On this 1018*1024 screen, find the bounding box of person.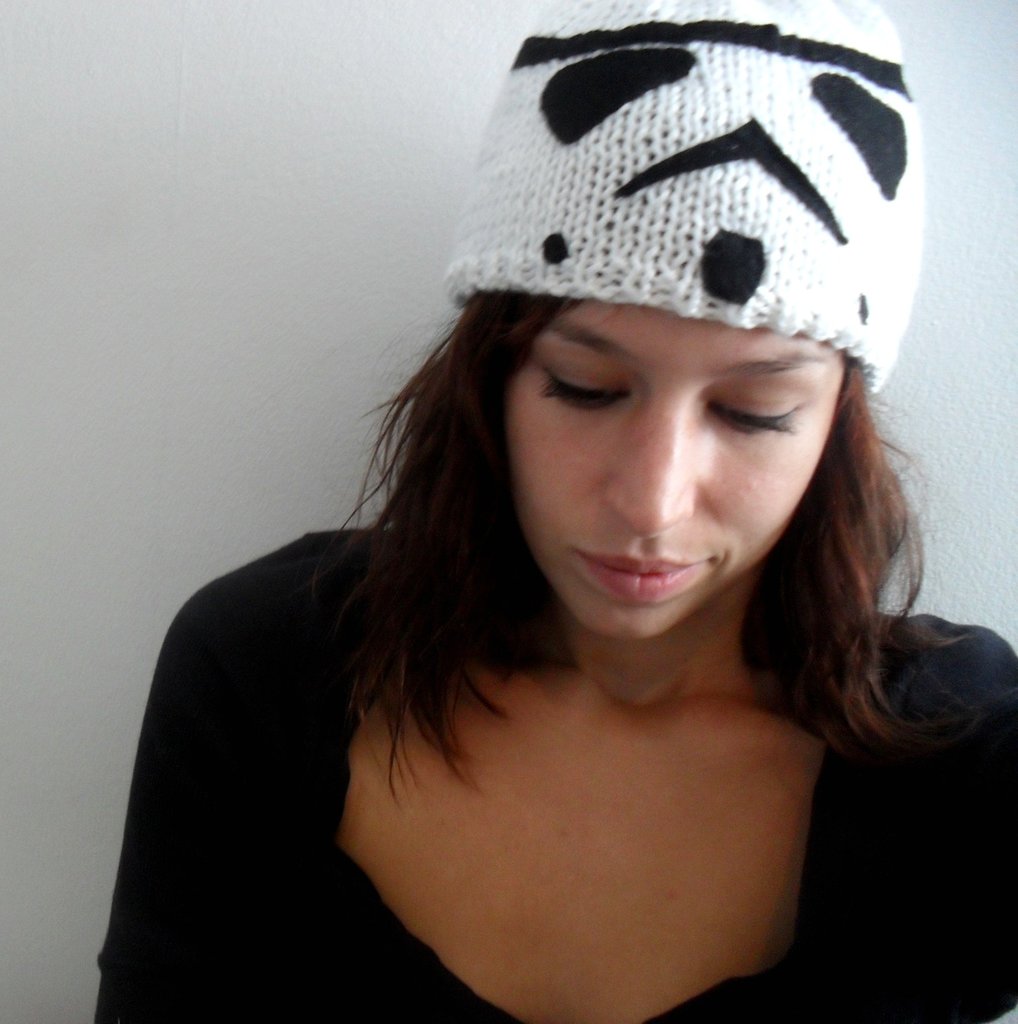
Bounding box: select_region(102, 70, 1005, 1023).
